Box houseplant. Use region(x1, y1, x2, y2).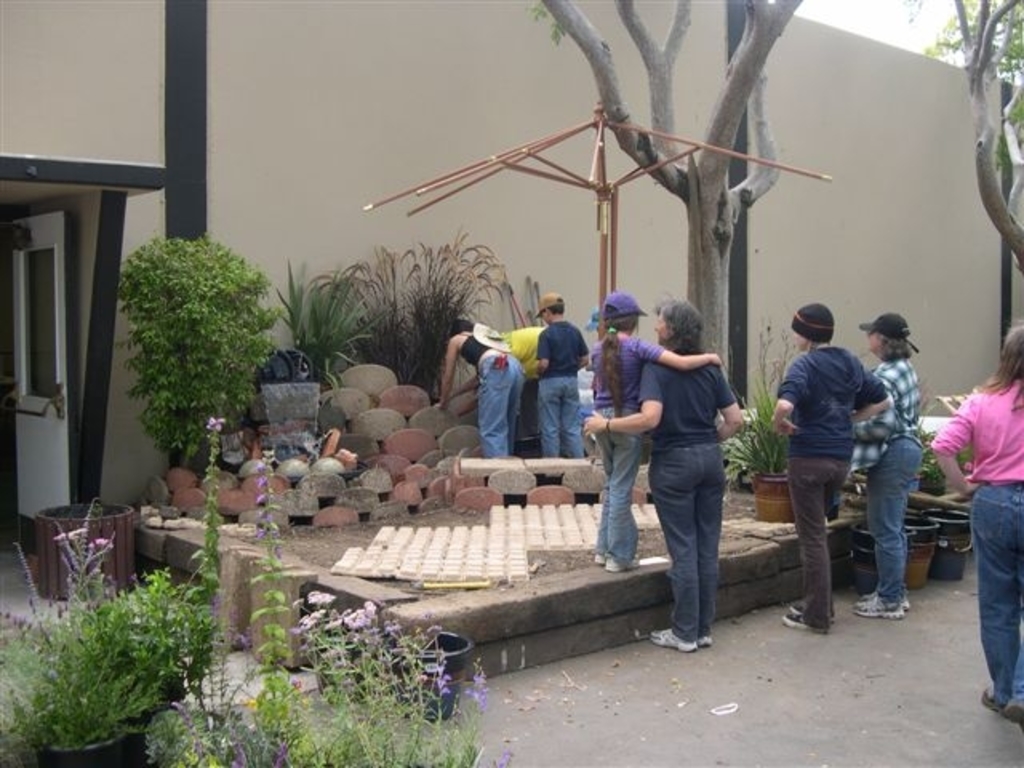
region(723, 312, 798, 526).
